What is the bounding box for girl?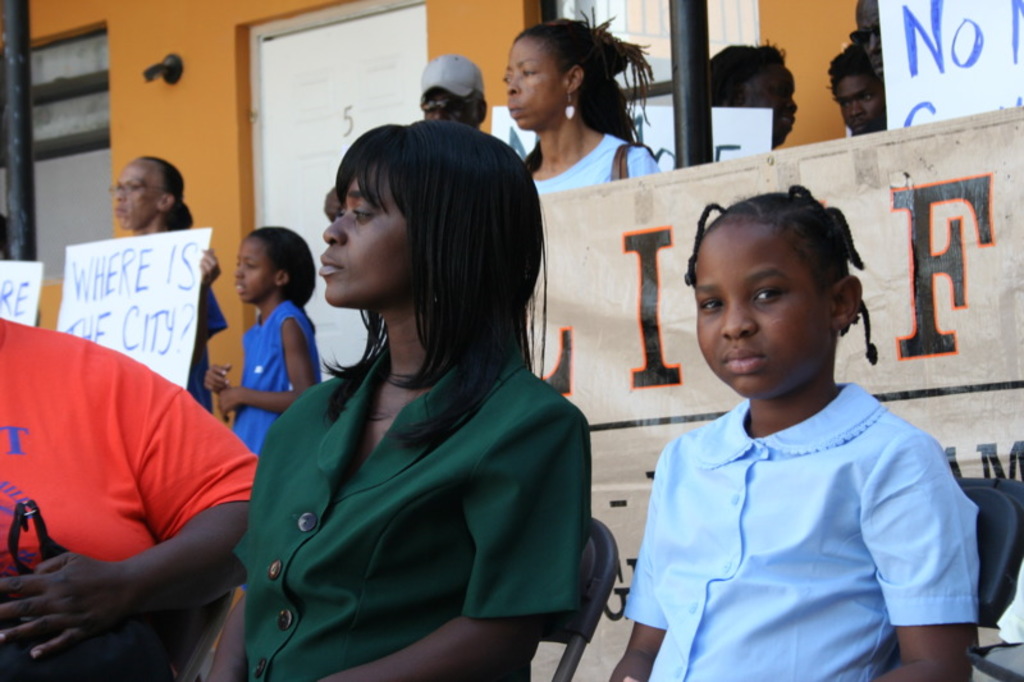
608, 187, 979, 681.
